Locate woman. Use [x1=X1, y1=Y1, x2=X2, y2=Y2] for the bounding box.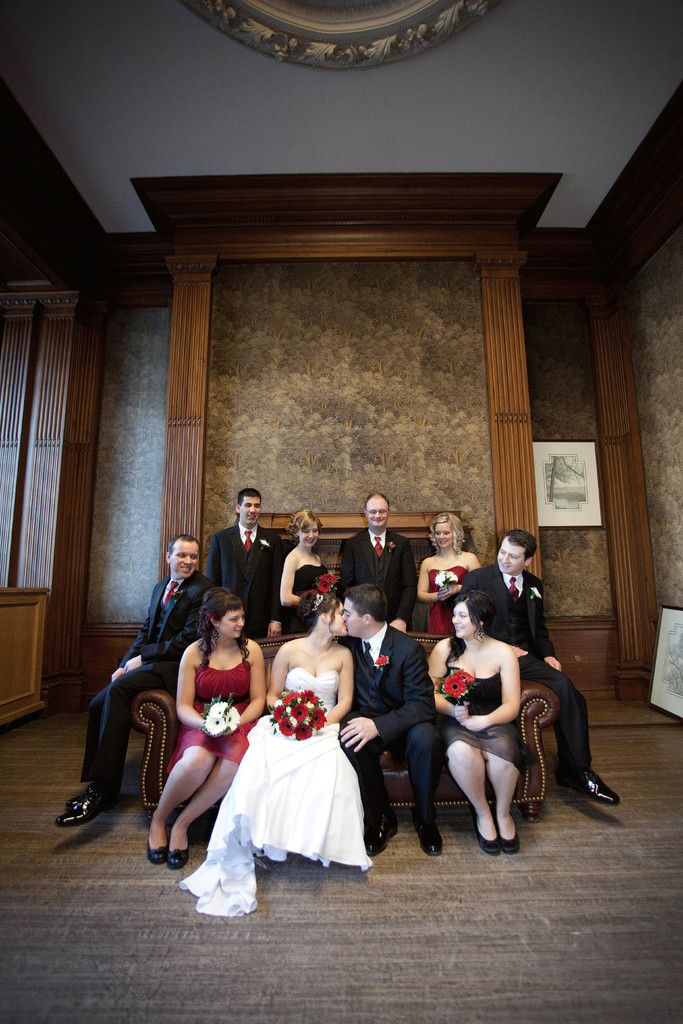
[x1=218, y1=611, x2=374, y2=888].
